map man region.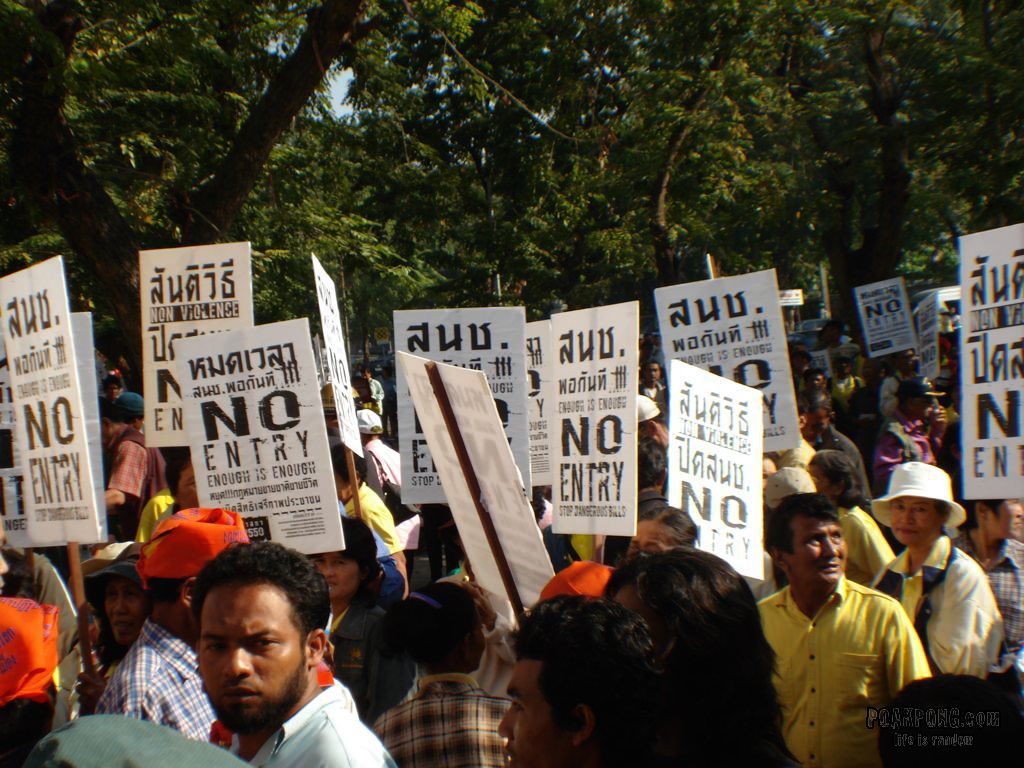
Mapped to bbox(91, 503, 250, 744).
